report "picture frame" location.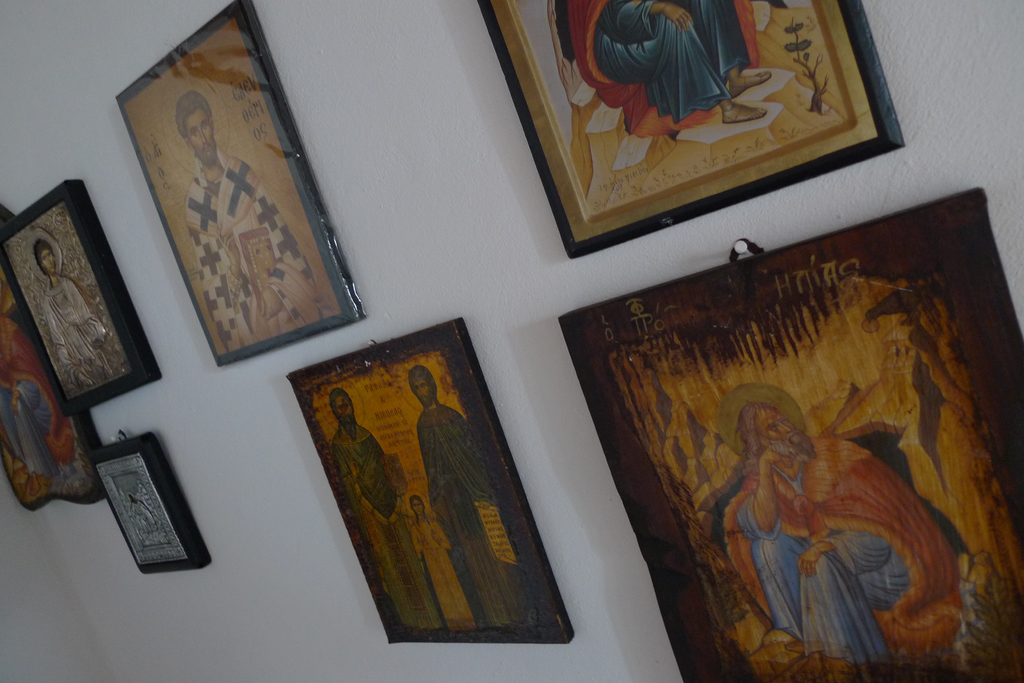
Report: locate(0, 174, 163, 416).
